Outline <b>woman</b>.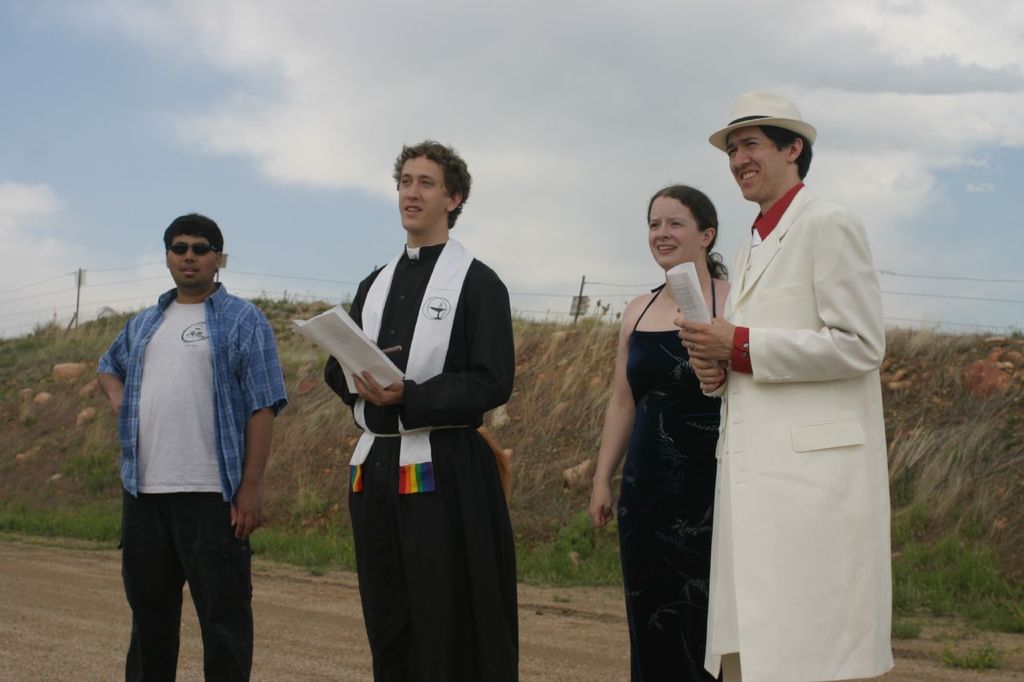
Outline: (x1=602, y1=172, x2=754, y2=670).
